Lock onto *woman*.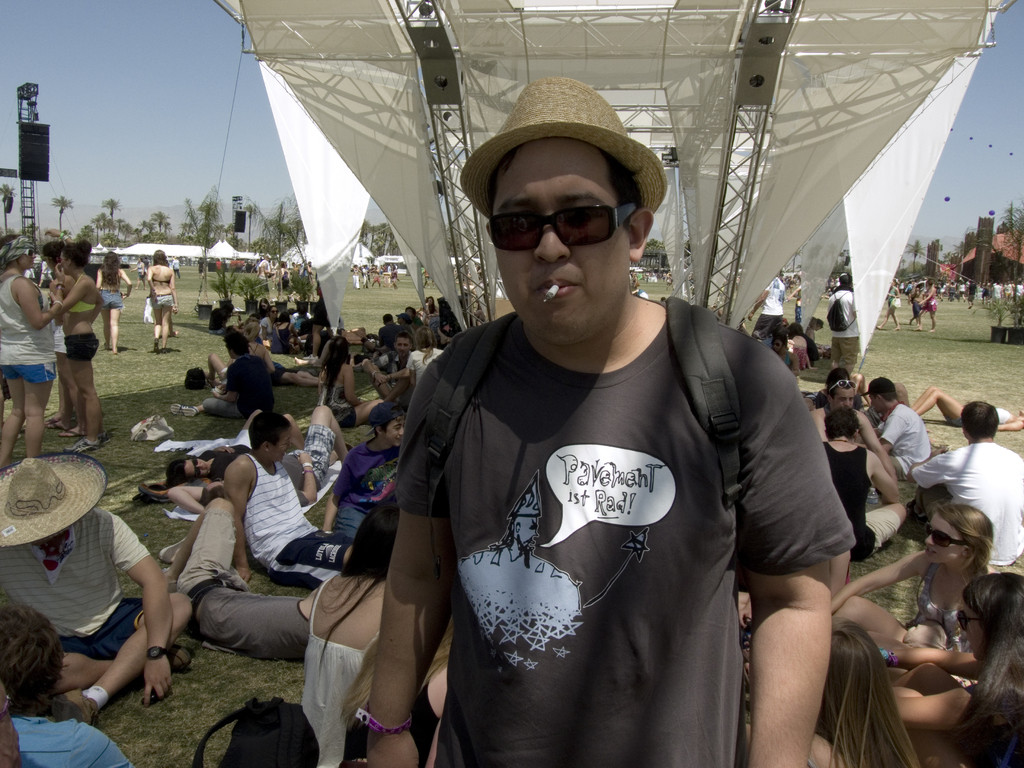
Locked: (left=141, top=409, right=309, bottom=495).
